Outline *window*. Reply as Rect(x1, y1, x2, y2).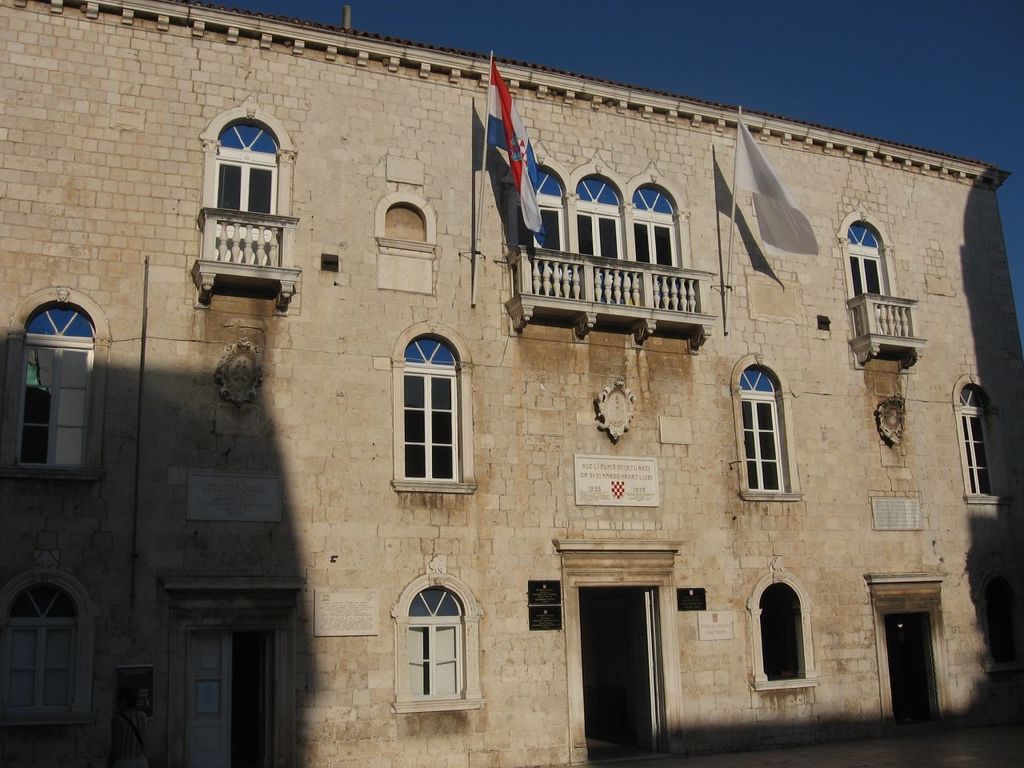
Rect(736, 365, 788, 496).
